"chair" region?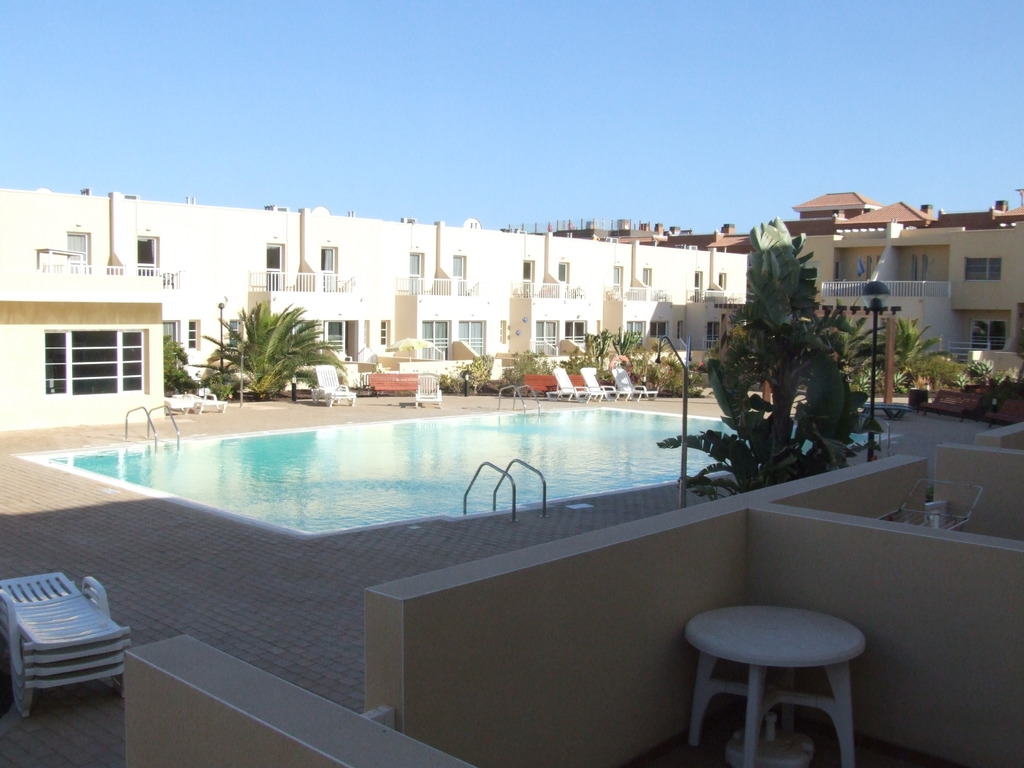
bbox=[163, 396, 194, 415]
